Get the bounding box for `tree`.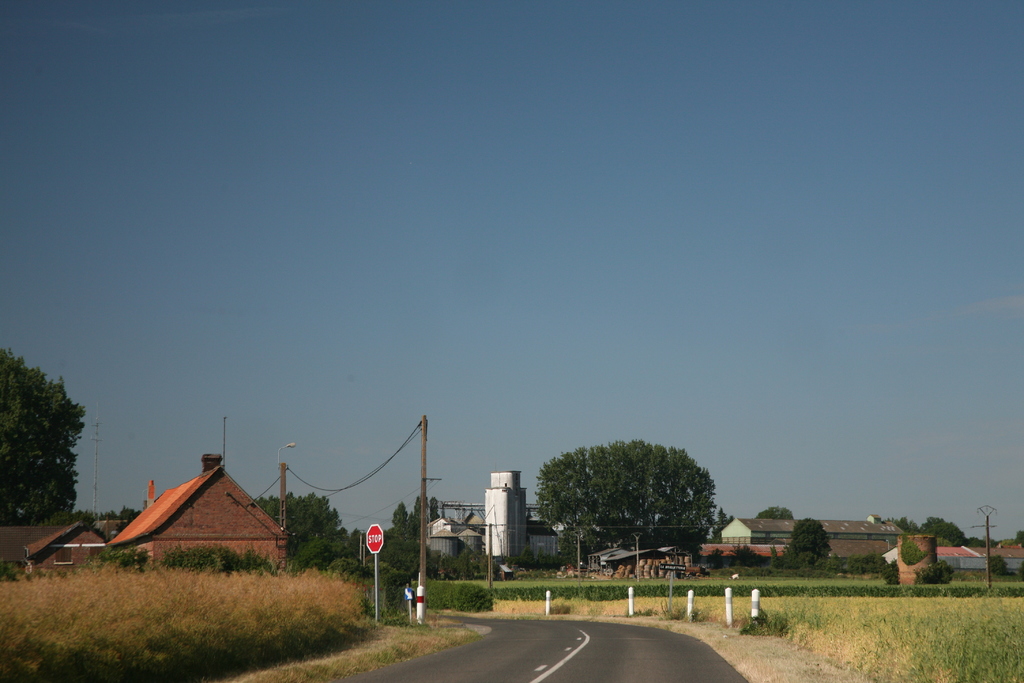
369/536/429/582.
